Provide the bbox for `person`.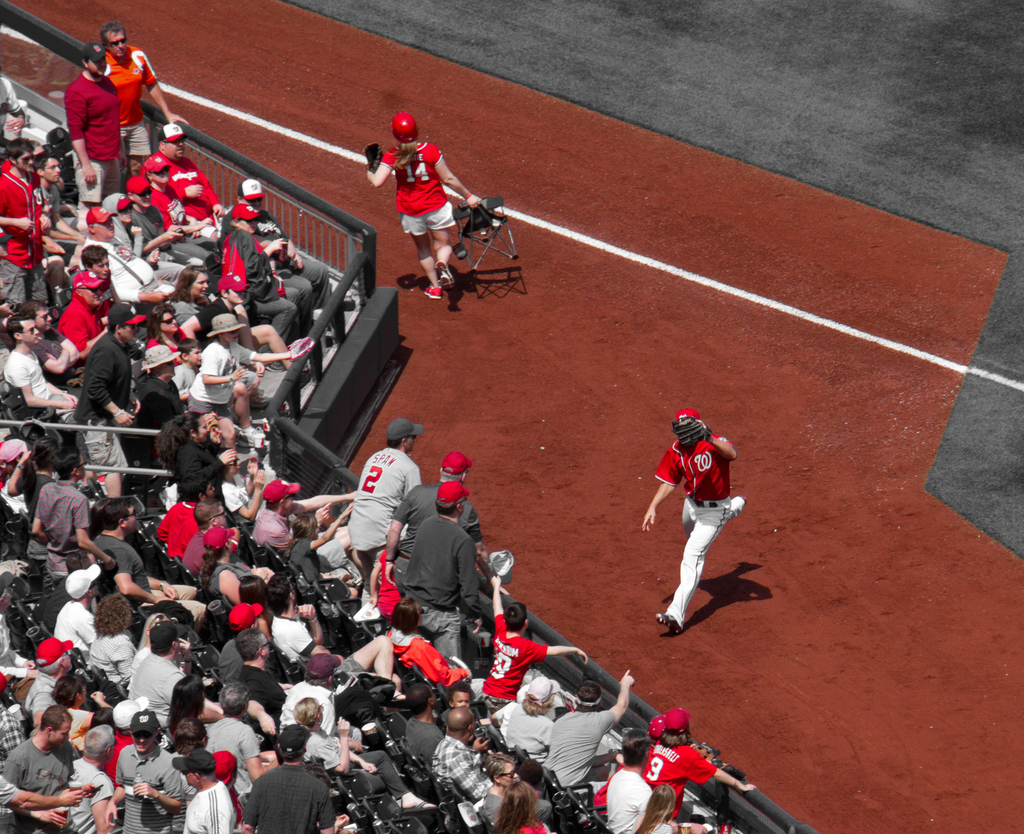
x1=84, y1=588, x2=131, y2=675.
